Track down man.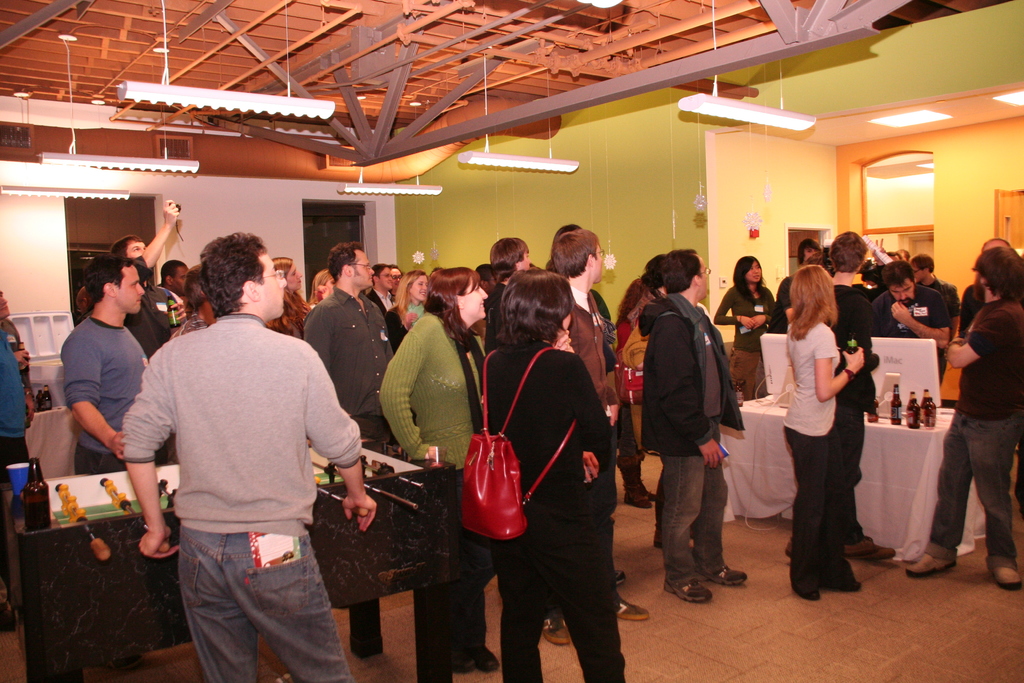
Tracked to box(828, 231, 900, 562).
